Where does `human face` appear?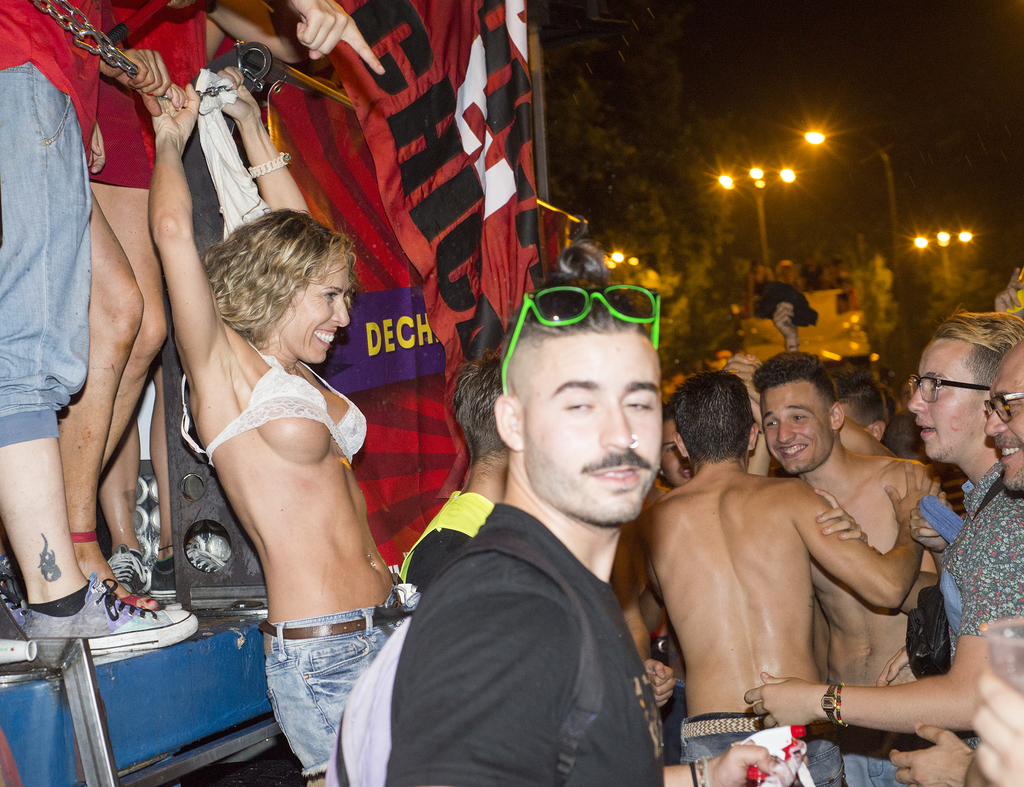
Appears at [908, 348, 985, 462].
